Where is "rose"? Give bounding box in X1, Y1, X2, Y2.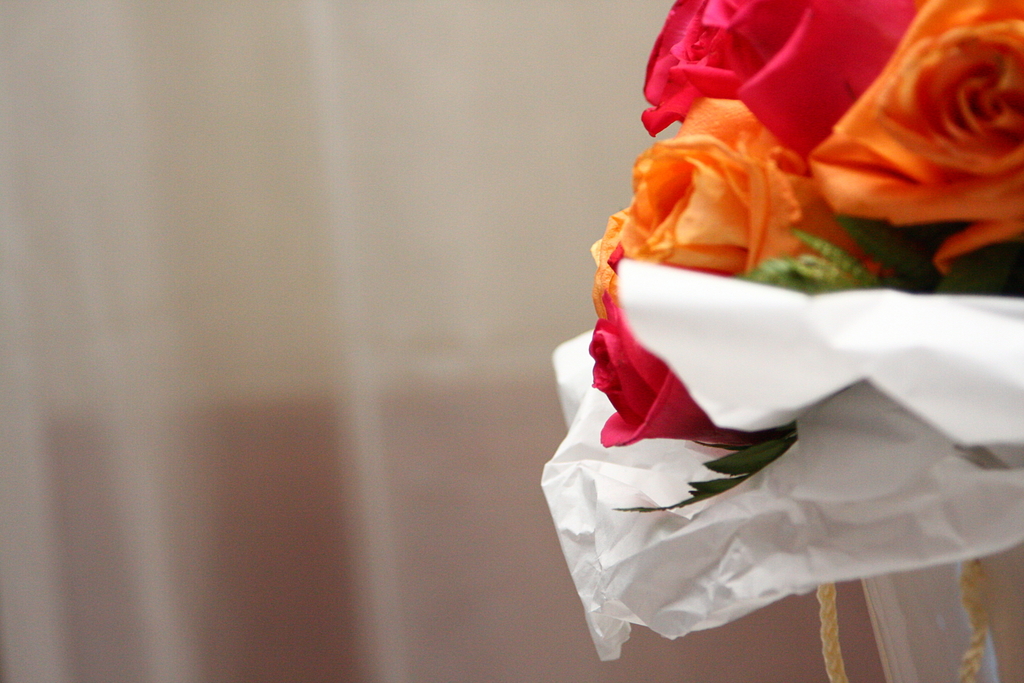
588, 242, 787, 449.
